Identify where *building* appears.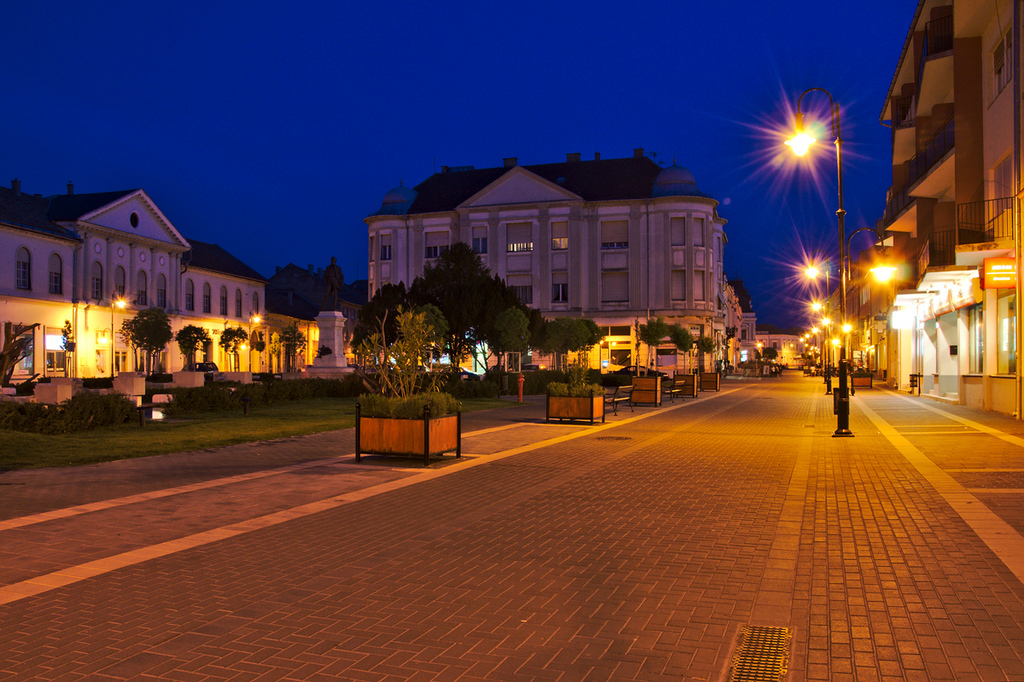
Appears at <box>814,0,1023,429</box>.
